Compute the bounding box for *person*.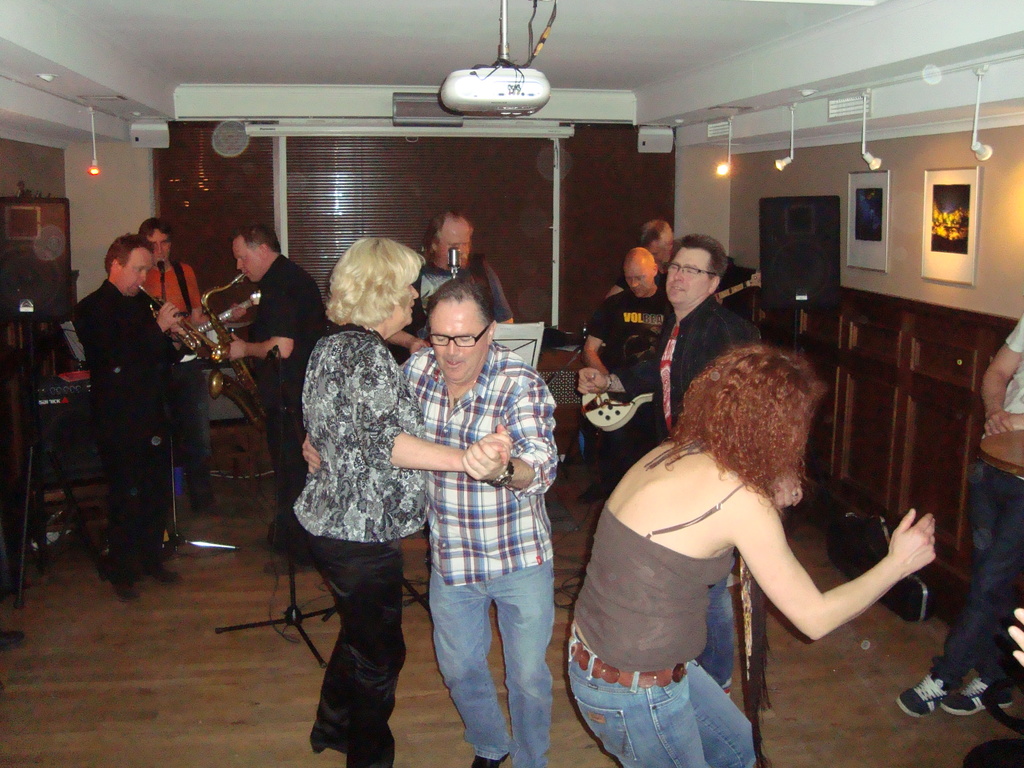
289,237,505,767.
